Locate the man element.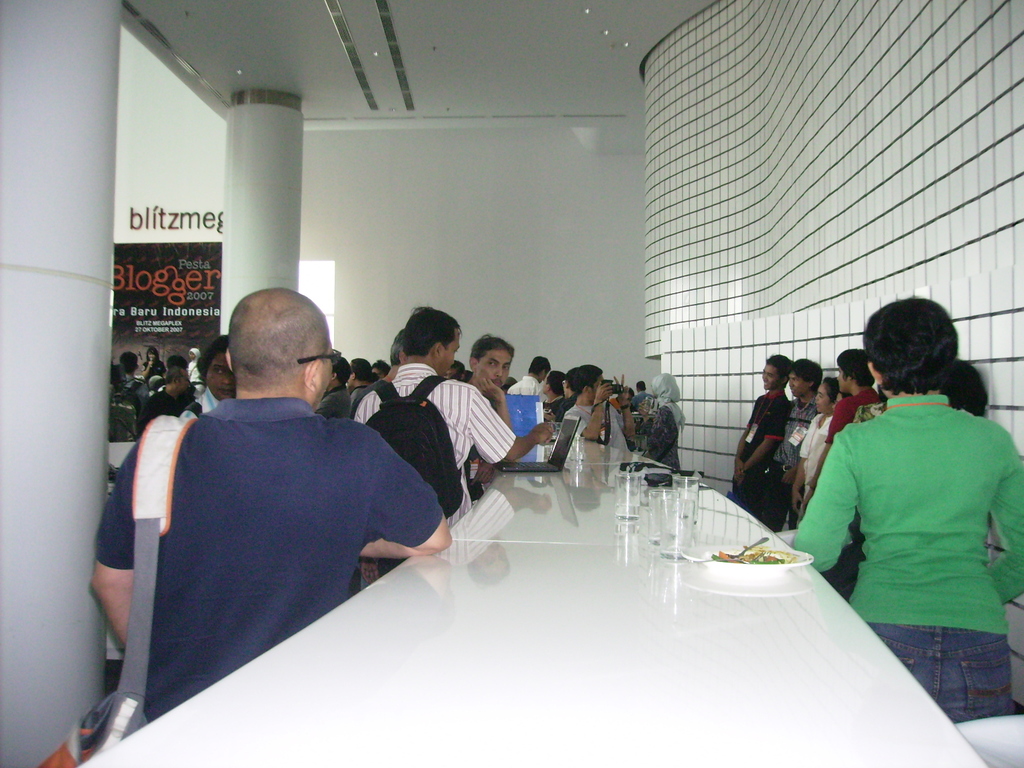
Element bbox: (left=563, top=363, right=630, bottom=450).
